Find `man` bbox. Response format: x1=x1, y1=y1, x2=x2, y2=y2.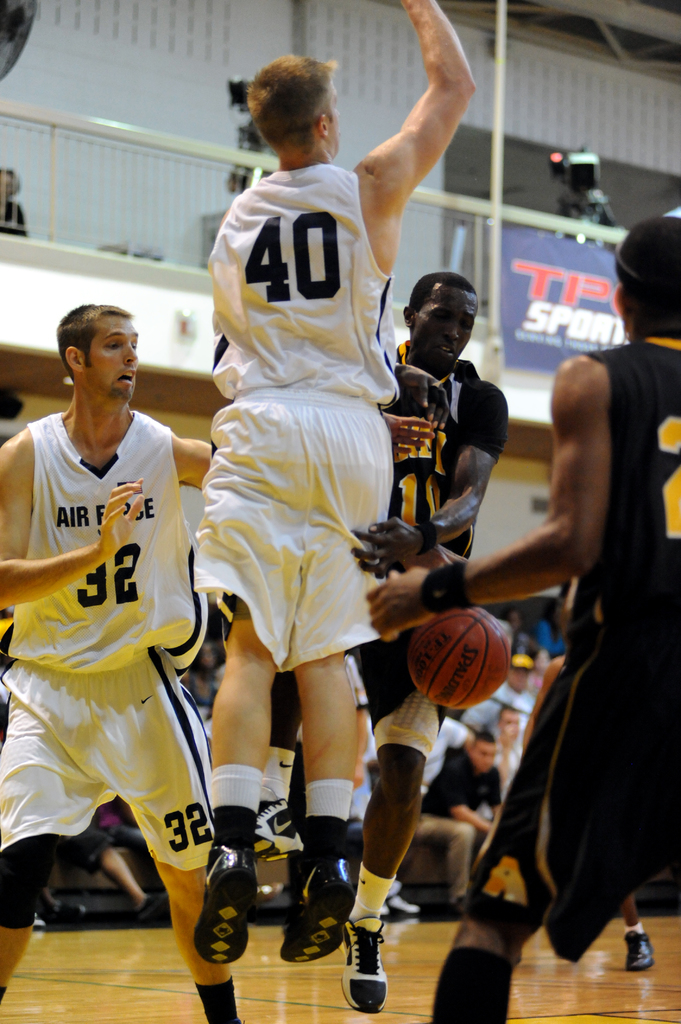
x1=1, y1=269, x2=240, y2=1003.
